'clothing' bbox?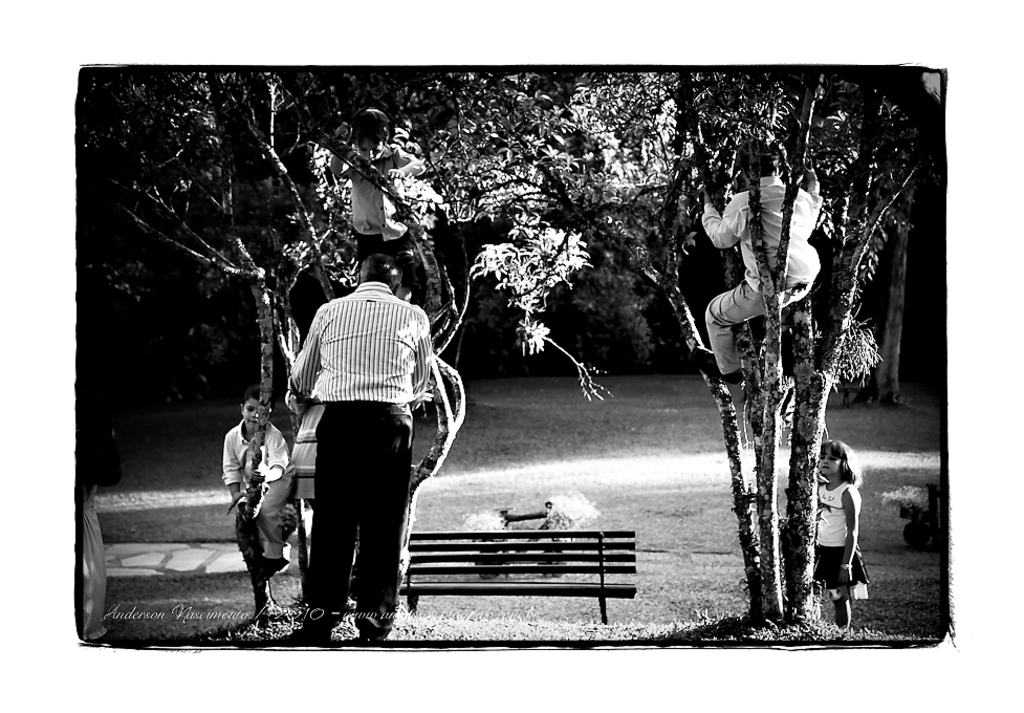
box=[287, 401, 324, 505]
